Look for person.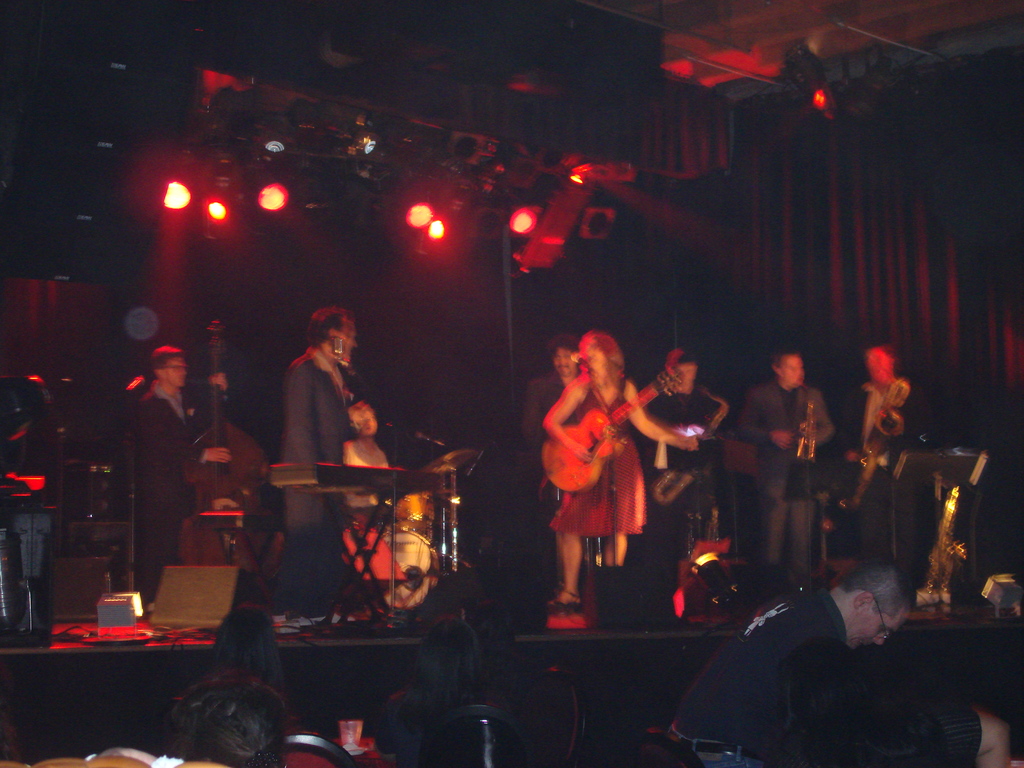
Found: {"x1": 159, "y1": 673, "x2": 286, "y2": 767}.
